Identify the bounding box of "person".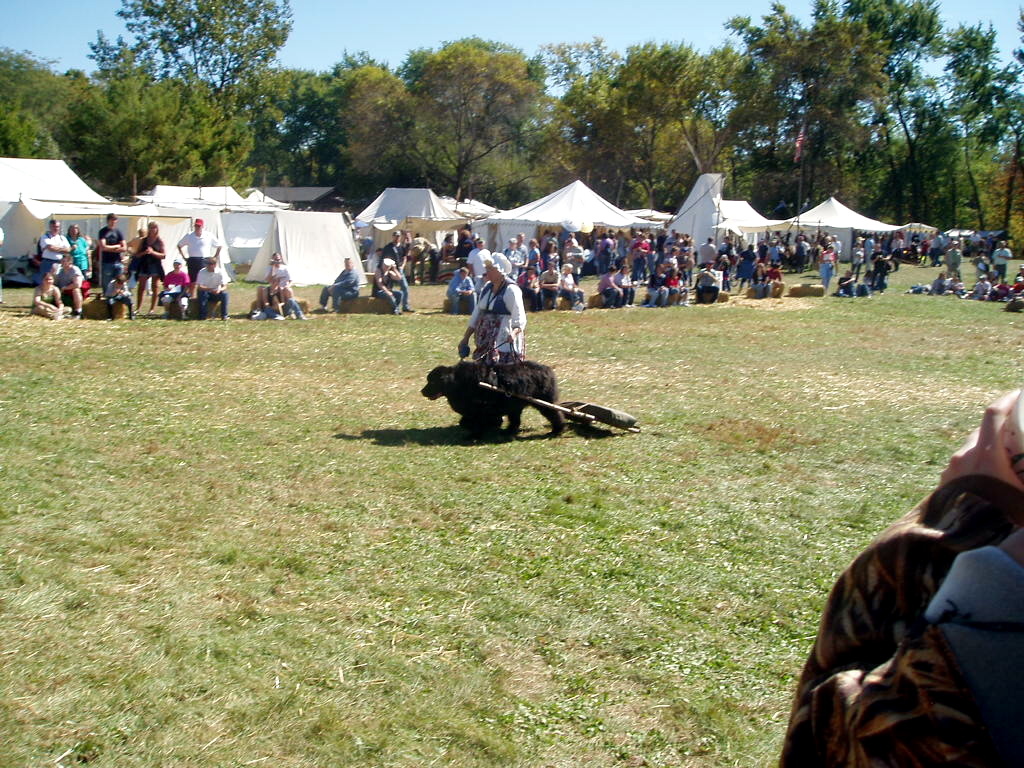
Rect(69, 222, 92, 281).
